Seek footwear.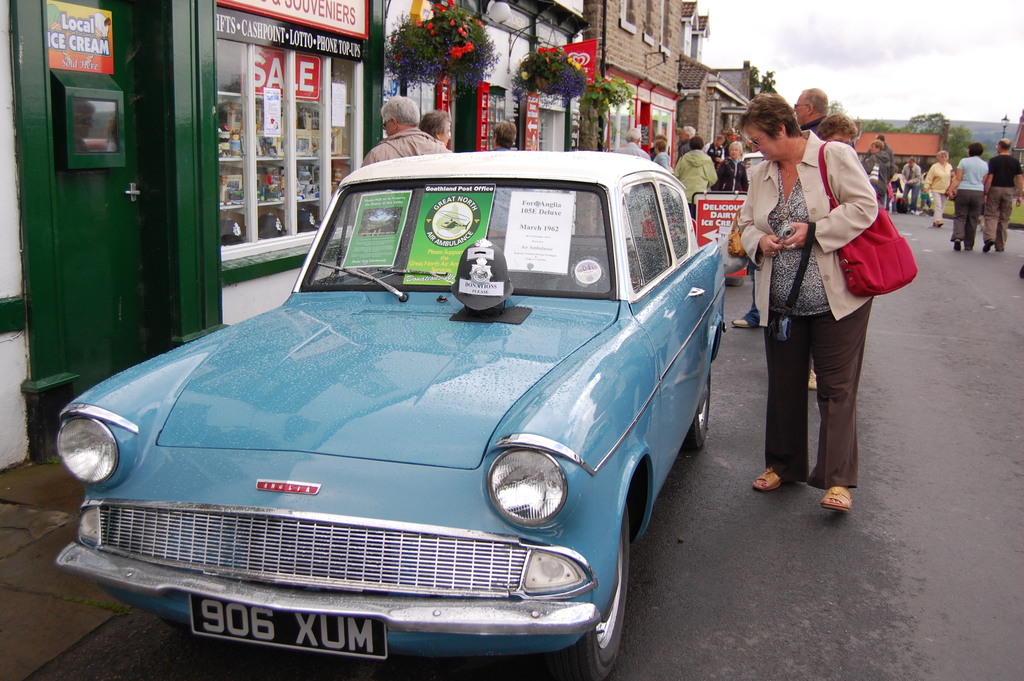
[807, 368, 819, 390].
